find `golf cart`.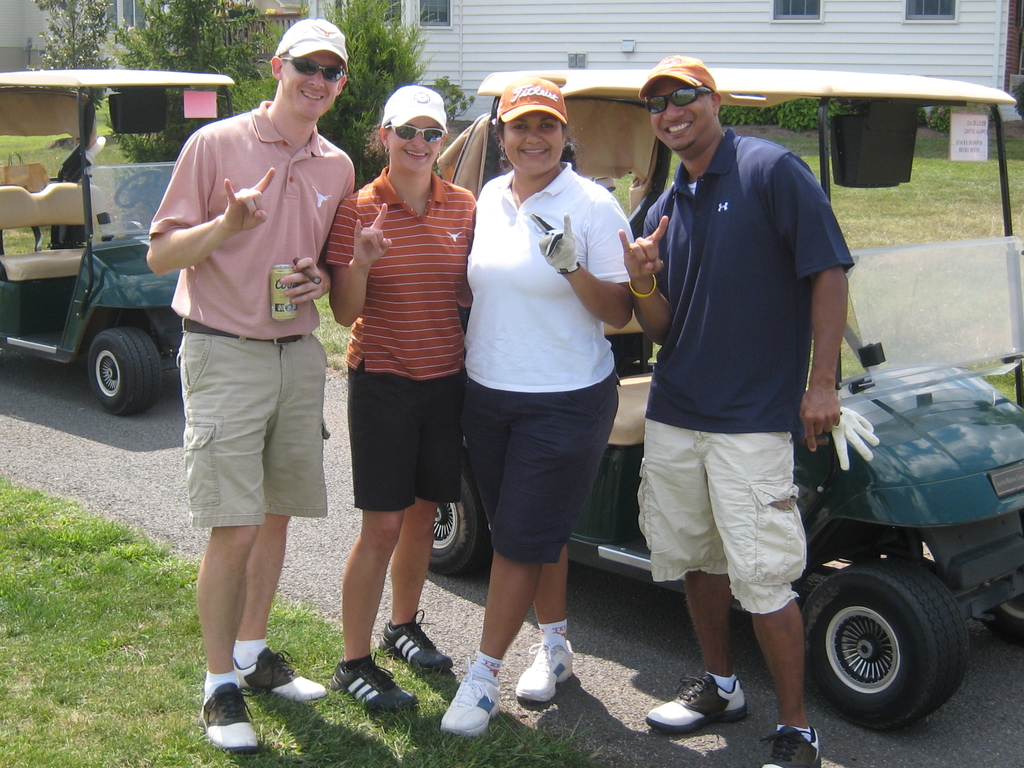
crop(428, 67, 1023, 734).
